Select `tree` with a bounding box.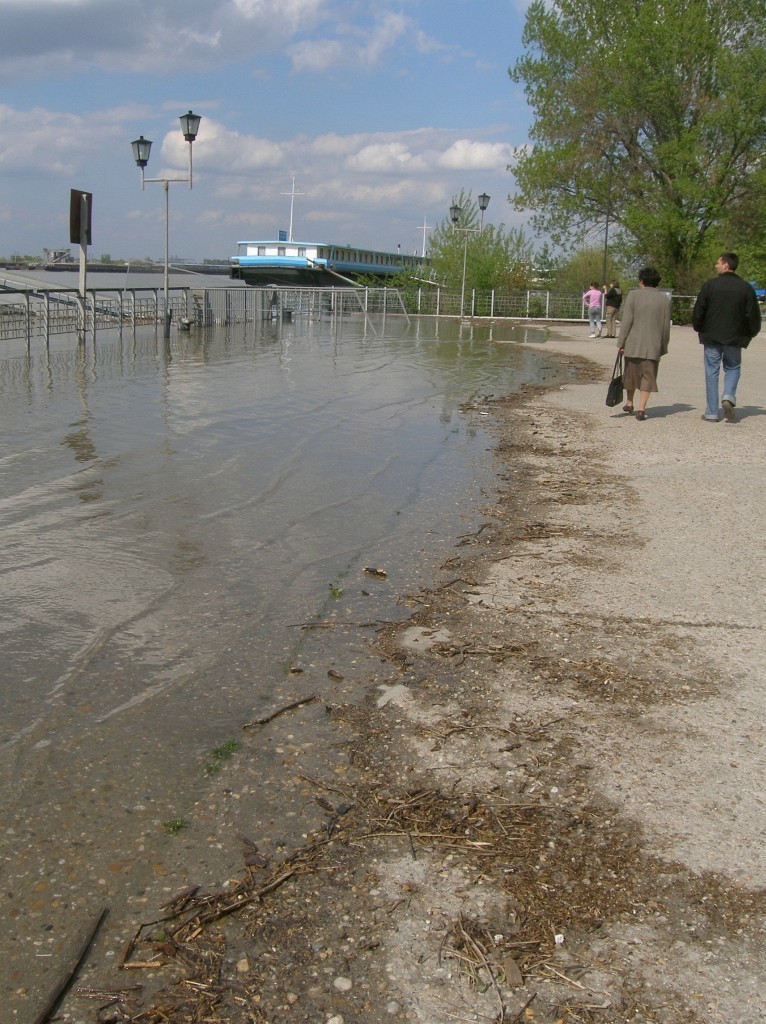
bbox=[496, 0, 765, 317].
